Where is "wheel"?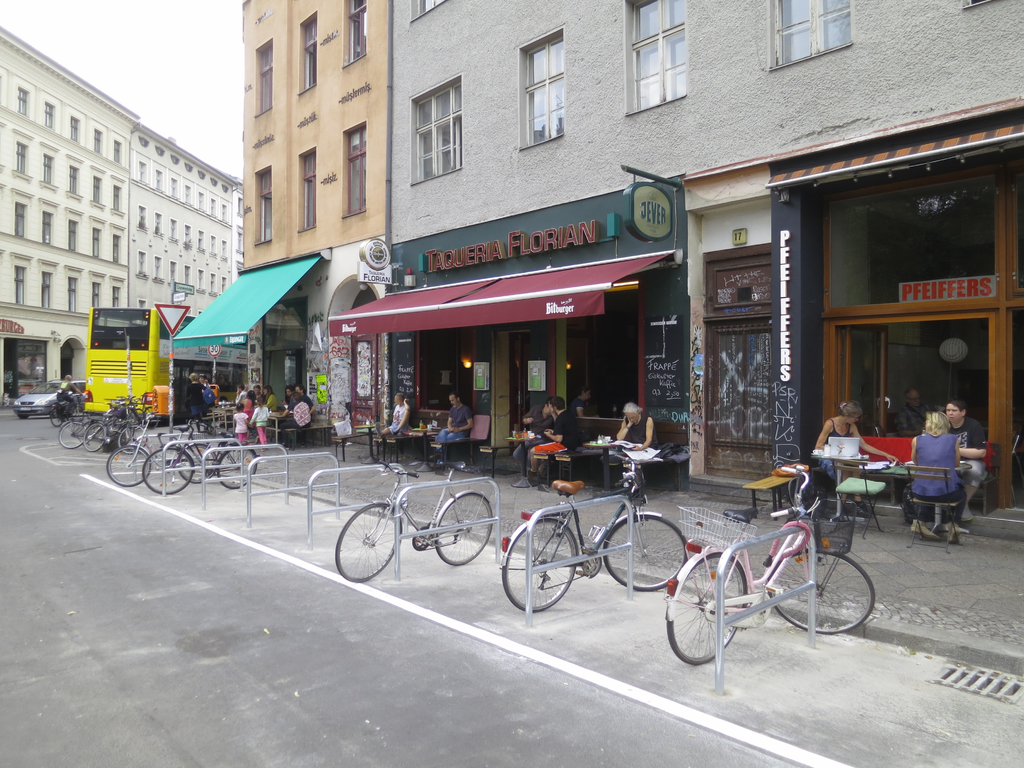
<box>600,514,691,596</box>.
